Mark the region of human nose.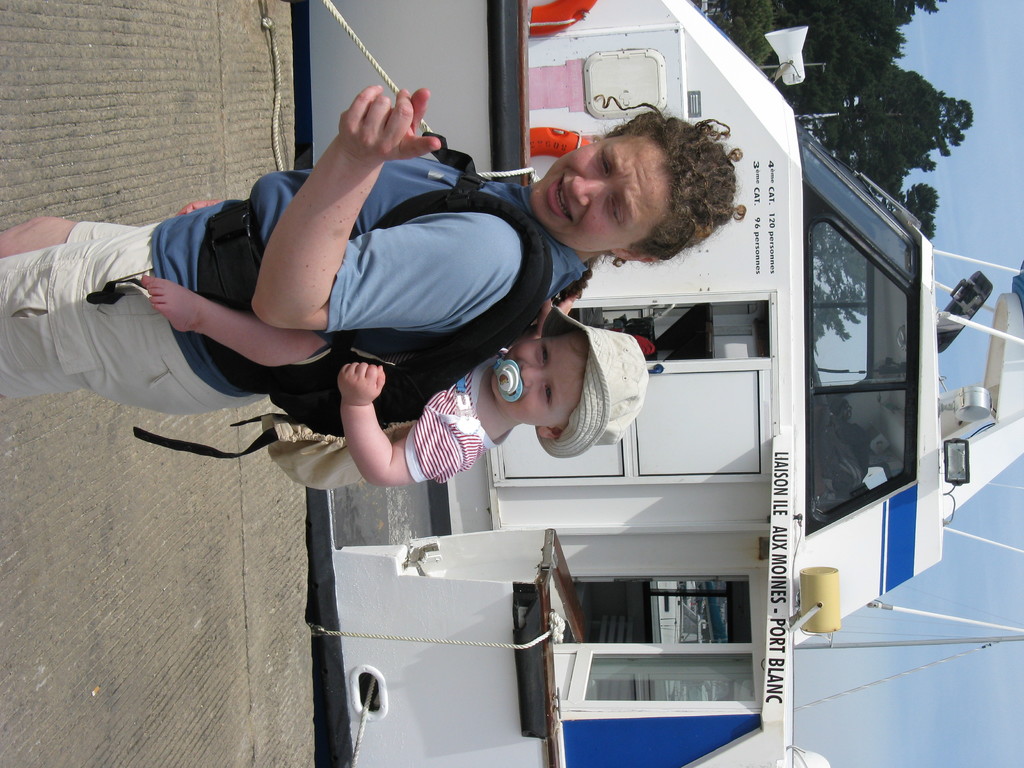
Region: detection(518, 362, 545, 388).
